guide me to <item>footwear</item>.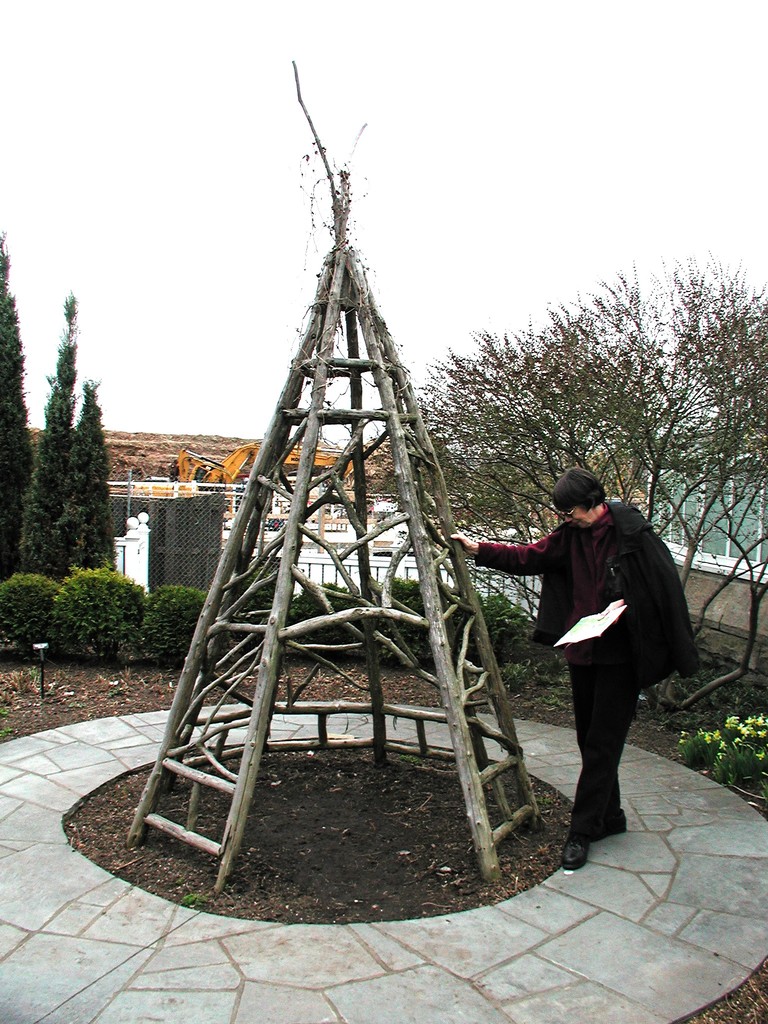
Guidance: {"x1": 563, "y1": 833, "x2": 589, "y2": 865}.
